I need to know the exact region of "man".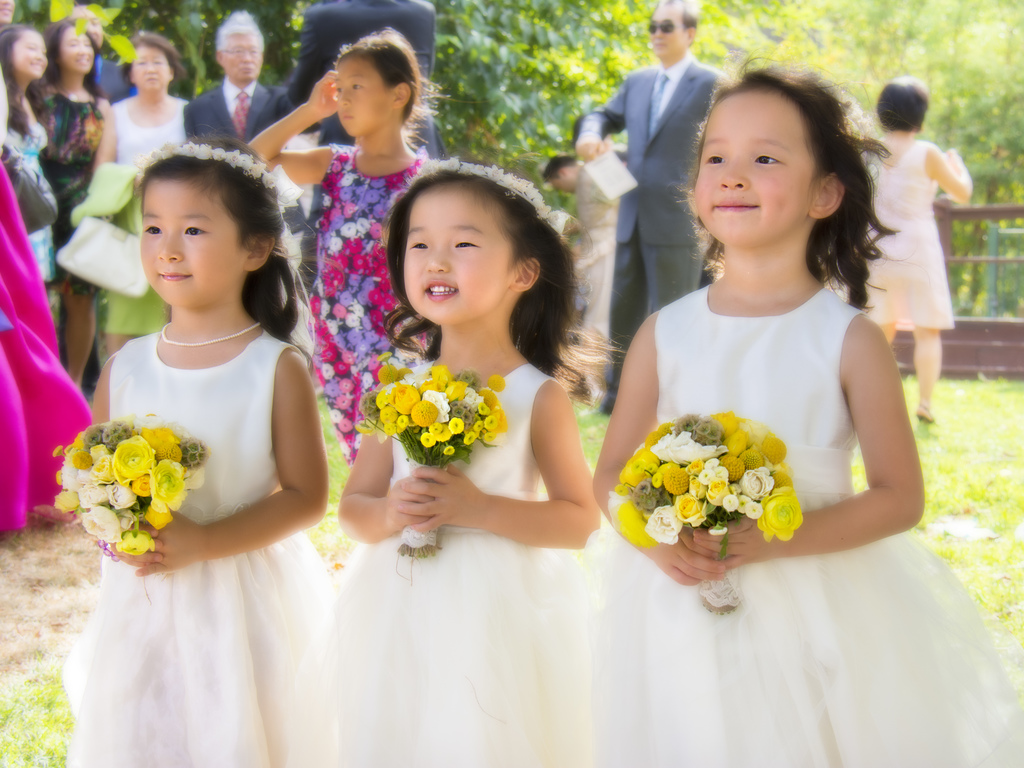
Region: rect(572, 0, 730, 414).
